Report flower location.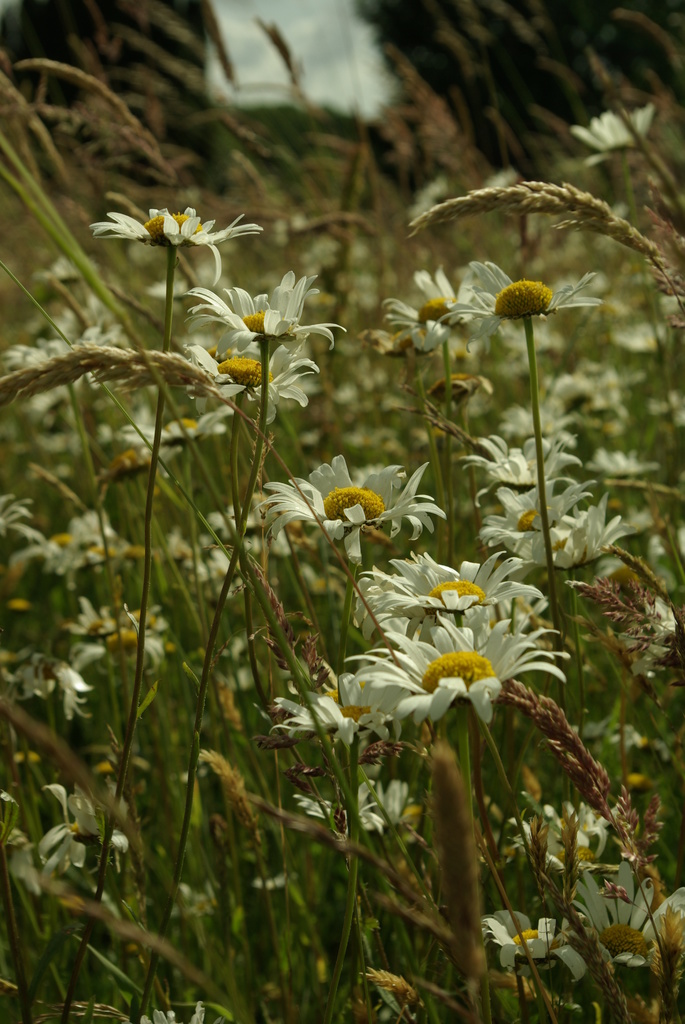
Report: BBox(88, 193, 263, 271).
